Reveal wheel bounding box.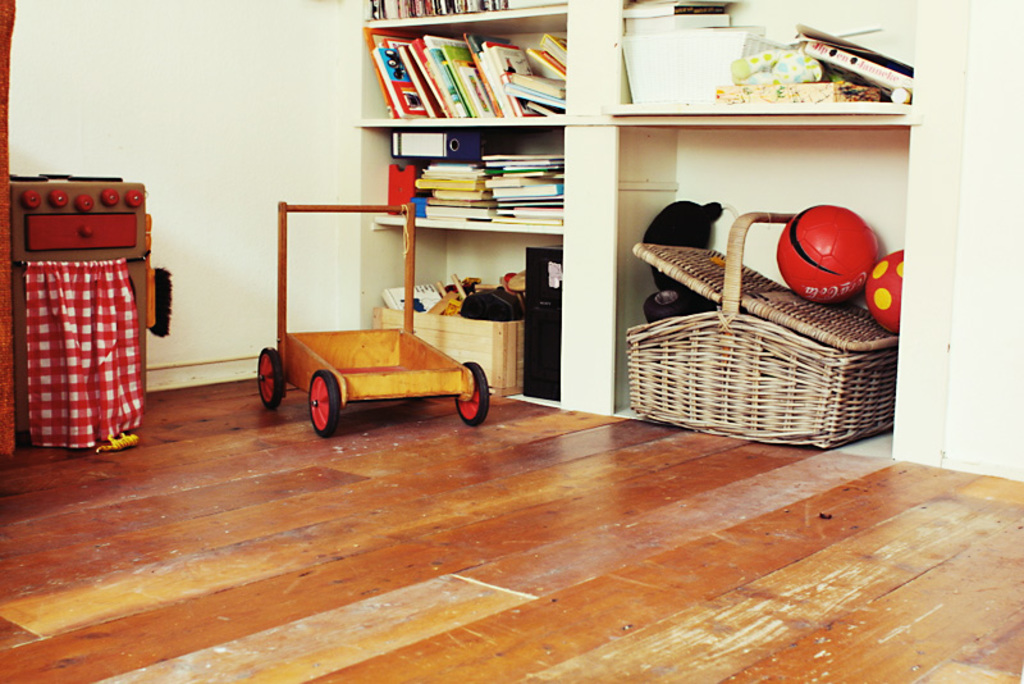
Revealed: (left=306, top=373, right=343, bottom=442).
